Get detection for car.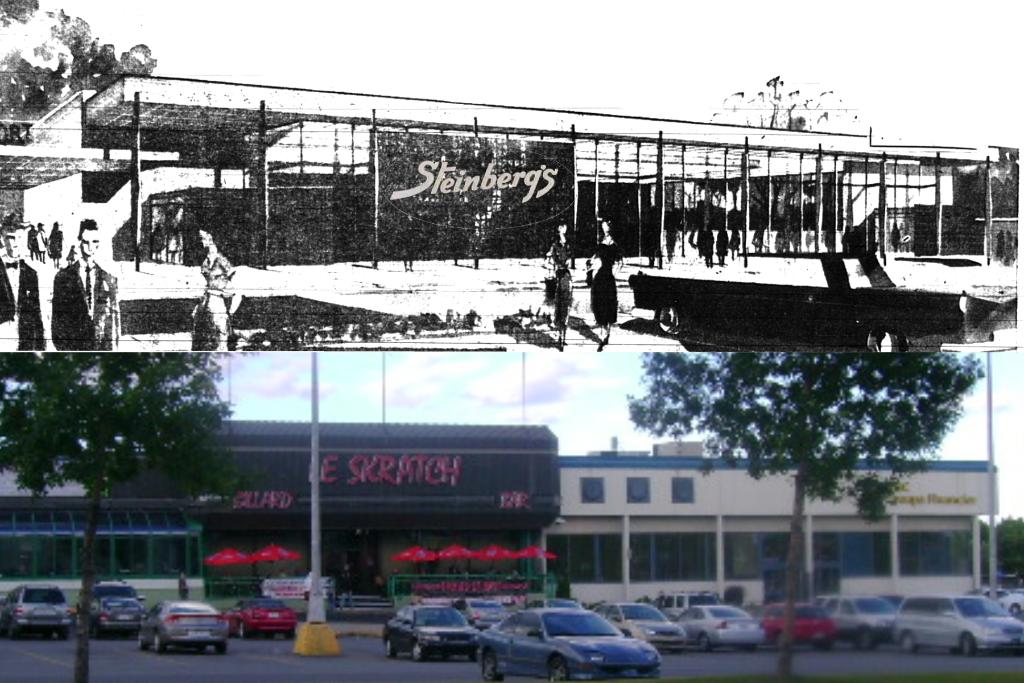
Detection: {"x1": 89, "y1": 579, "x2": 133, "y2": 598}.
